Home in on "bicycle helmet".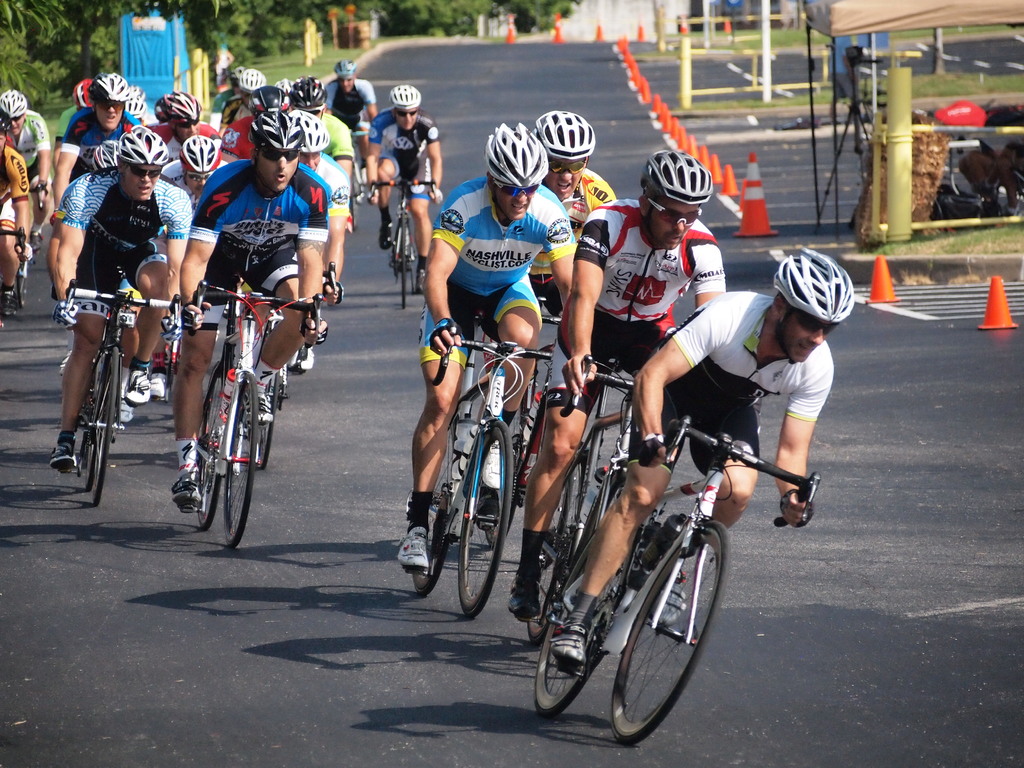
Homed in at detection(92, 142, 116, 170).
